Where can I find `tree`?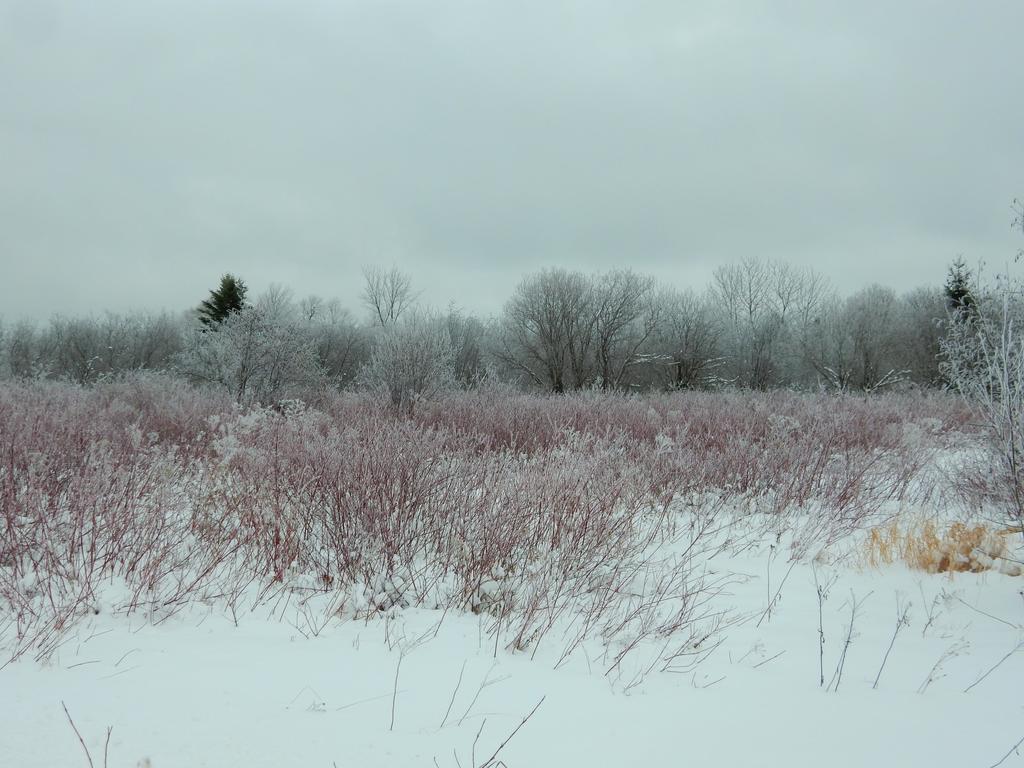
You can find it at pyautogui.locateOnScreen(632, 285, 708, 383).
